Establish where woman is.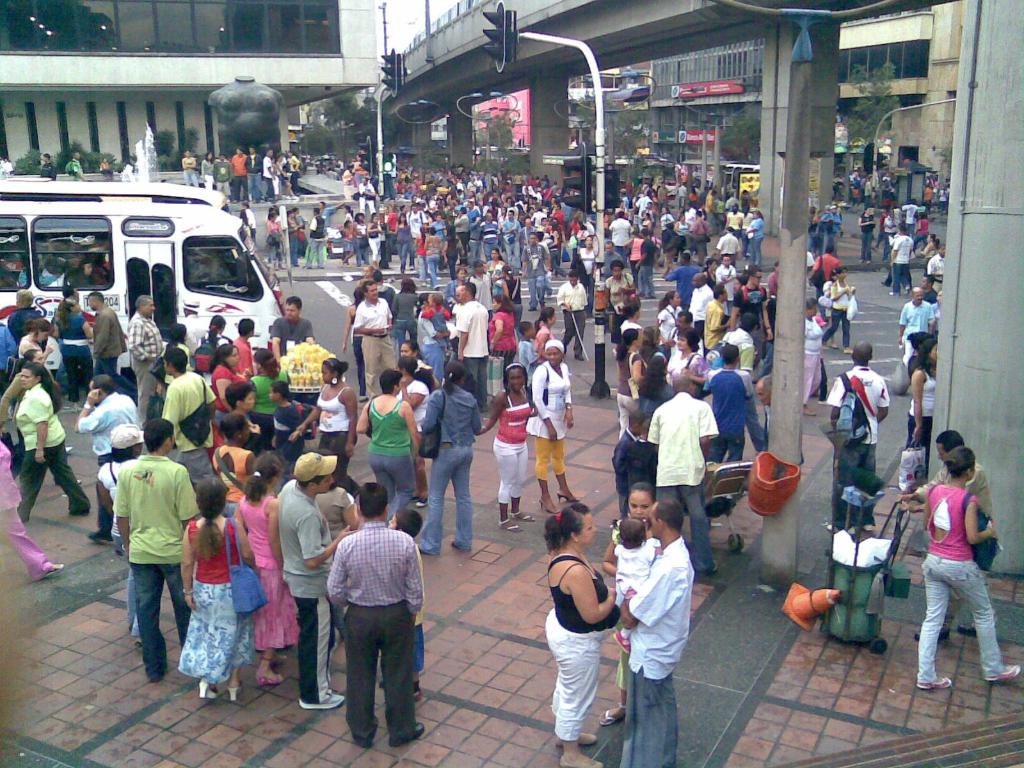
Established at <box>657,288,681,336</box>.
